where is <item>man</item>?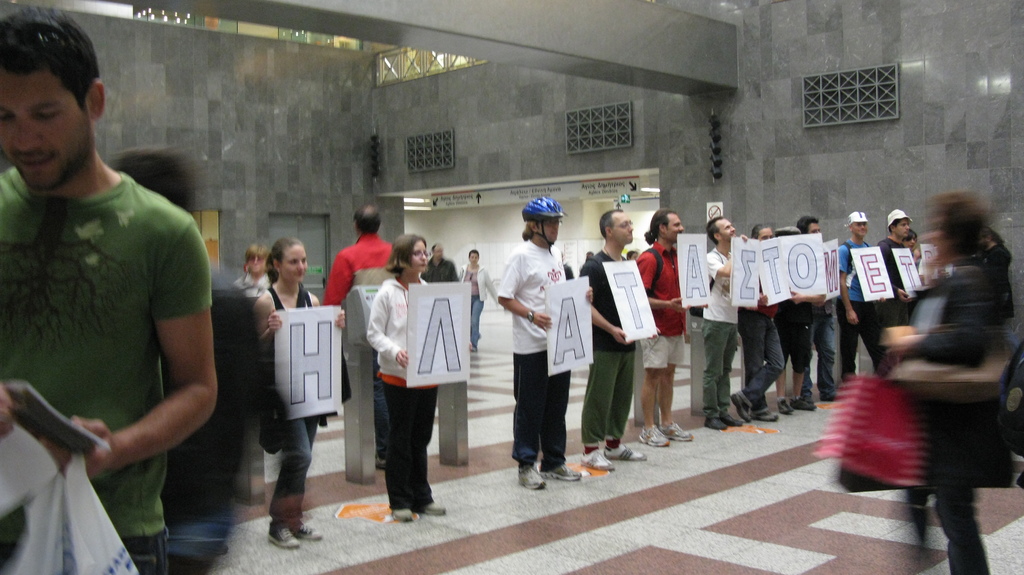
box=[0, 8, 225, 574].
